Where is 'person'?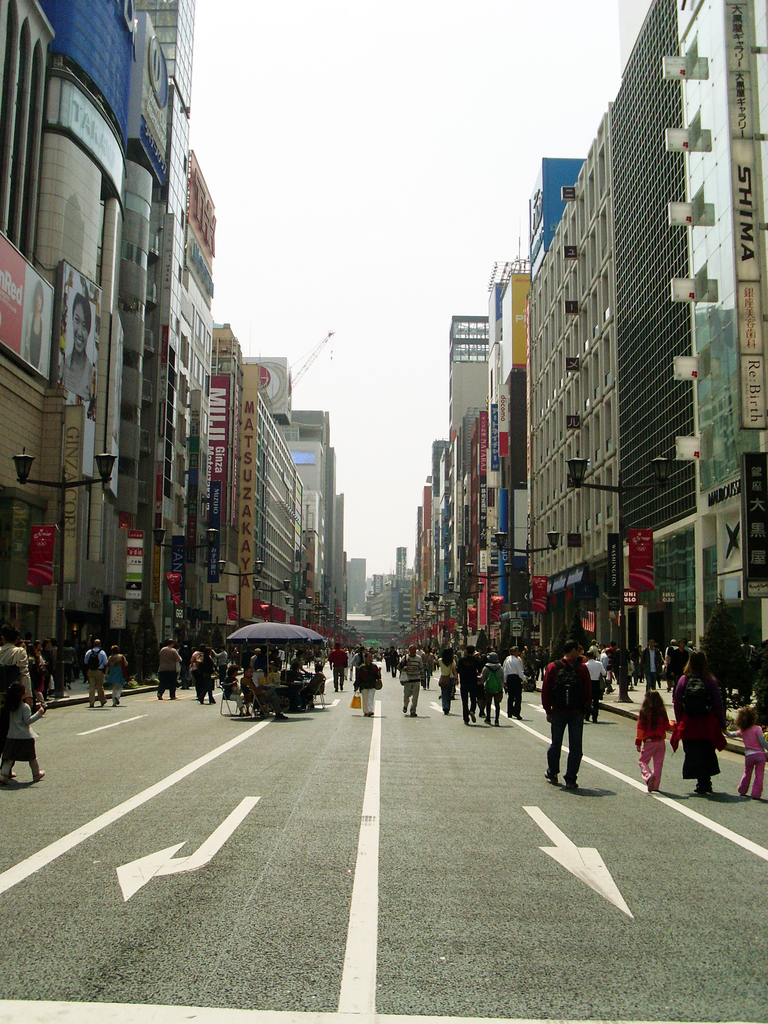
582/646/613/719.
